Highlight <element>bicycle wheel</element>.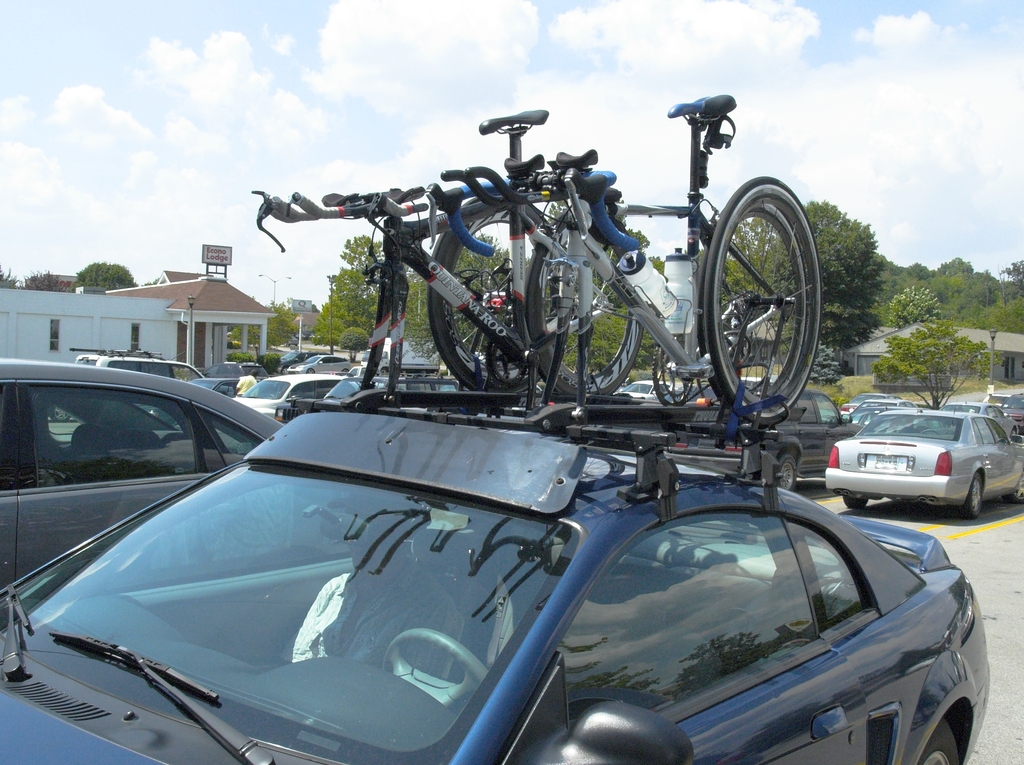
Highlighted region: detection(701, 179, 823, 423).
